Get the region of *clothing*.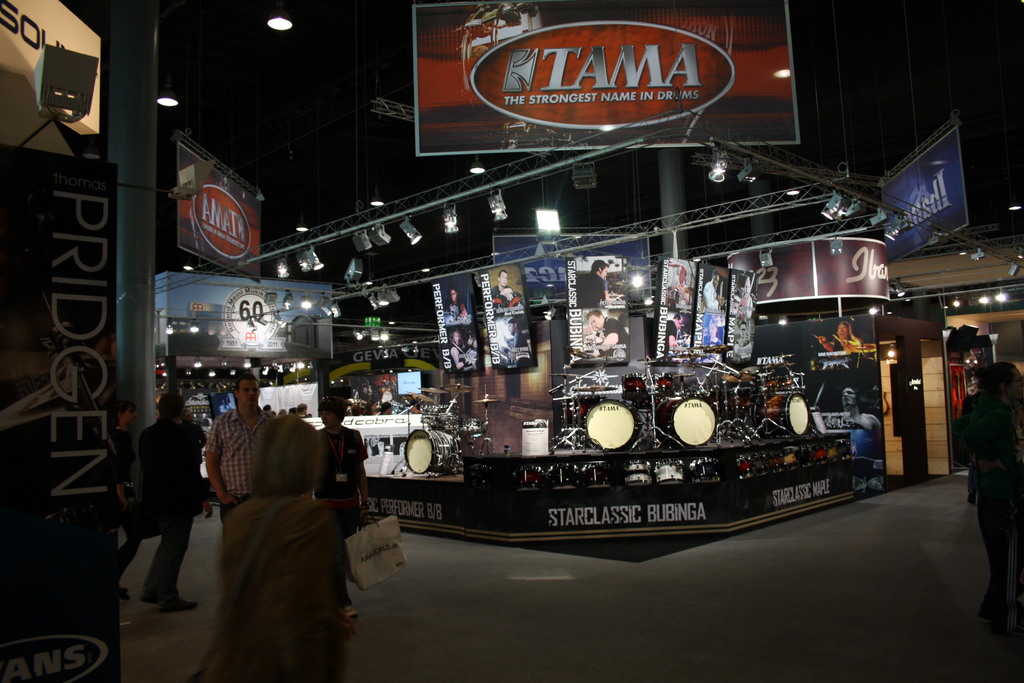
left=211, top=407, right=274, bottom=532.
